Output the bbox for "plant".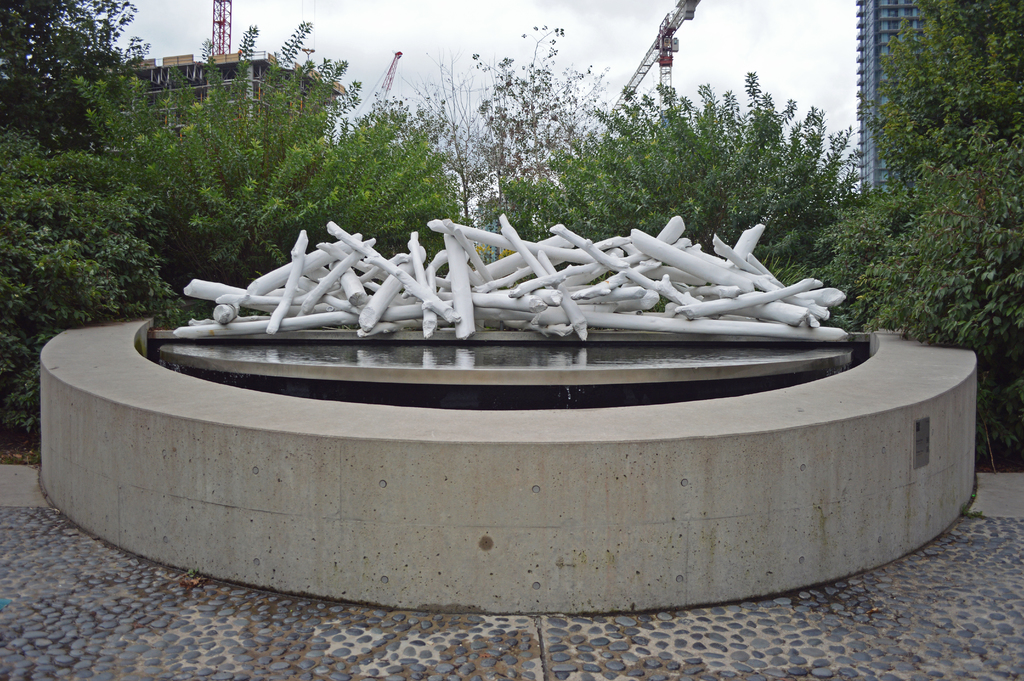
detection(0, 118, 195, 447).
